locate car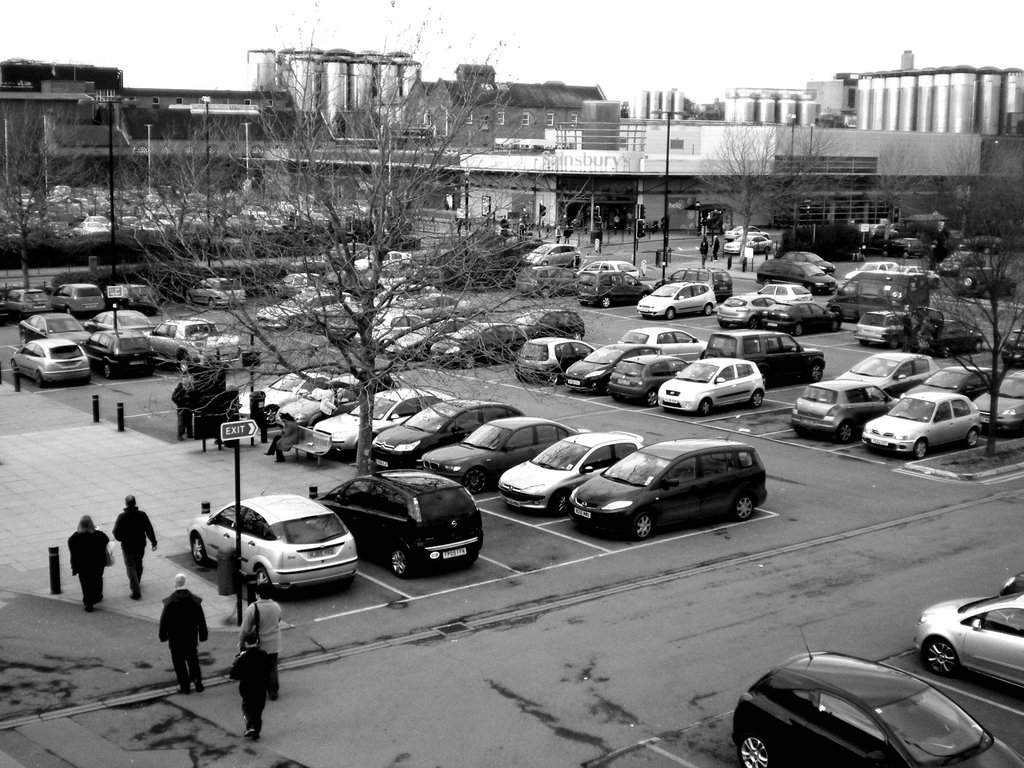
[88,330,167,386]
